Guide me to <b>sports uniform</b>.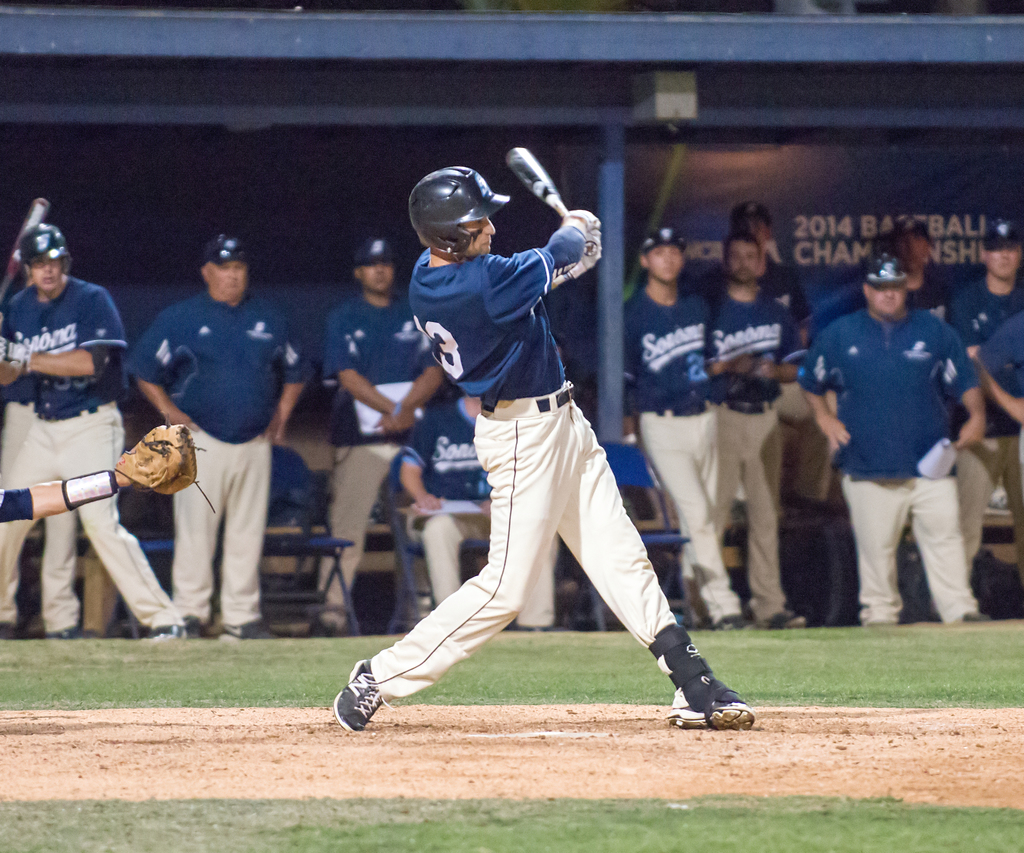
Guidance: 115:222:316:650.
